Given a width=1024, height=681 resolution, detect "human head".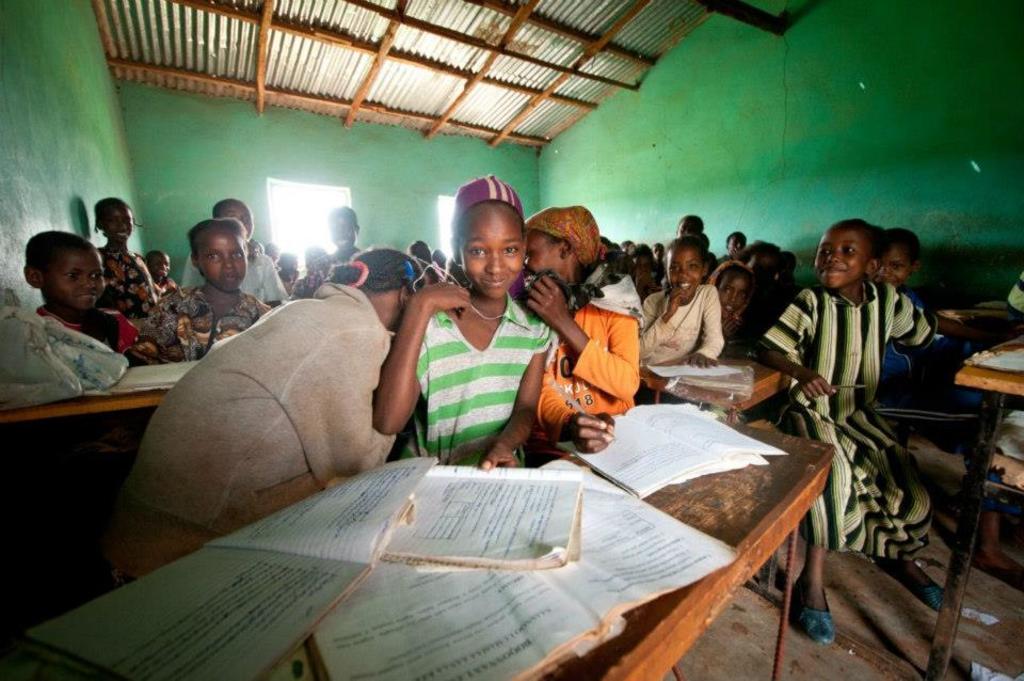
pyautogui.locateOnScreen(634, 239, 655, 267).
